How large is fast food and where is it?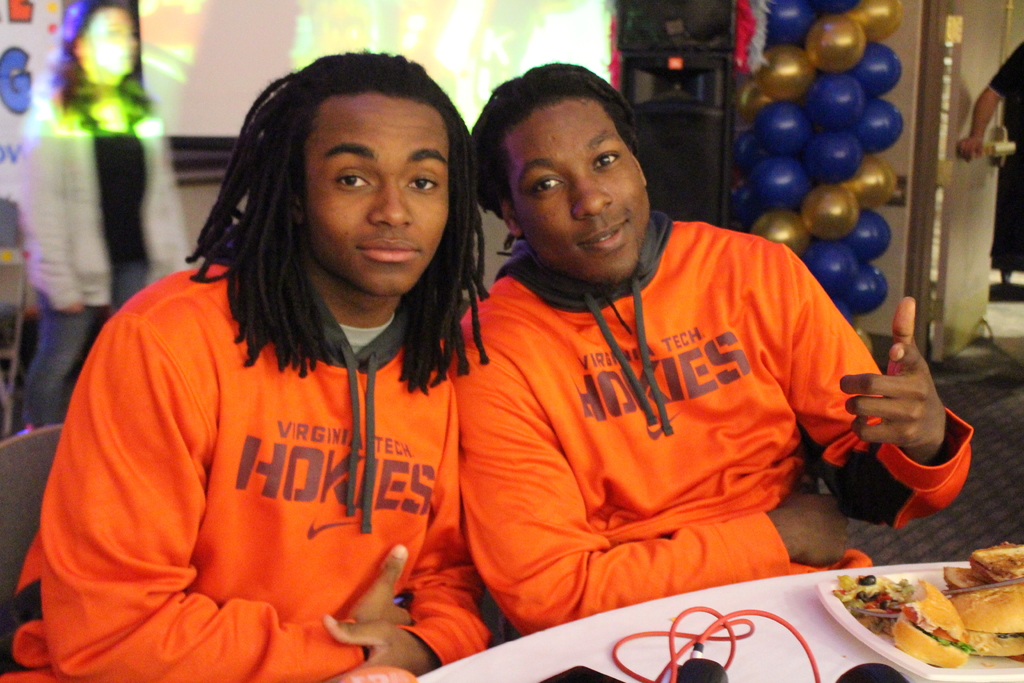
Bounding box: [left=949, top=559, right=1000, bottom=593].
